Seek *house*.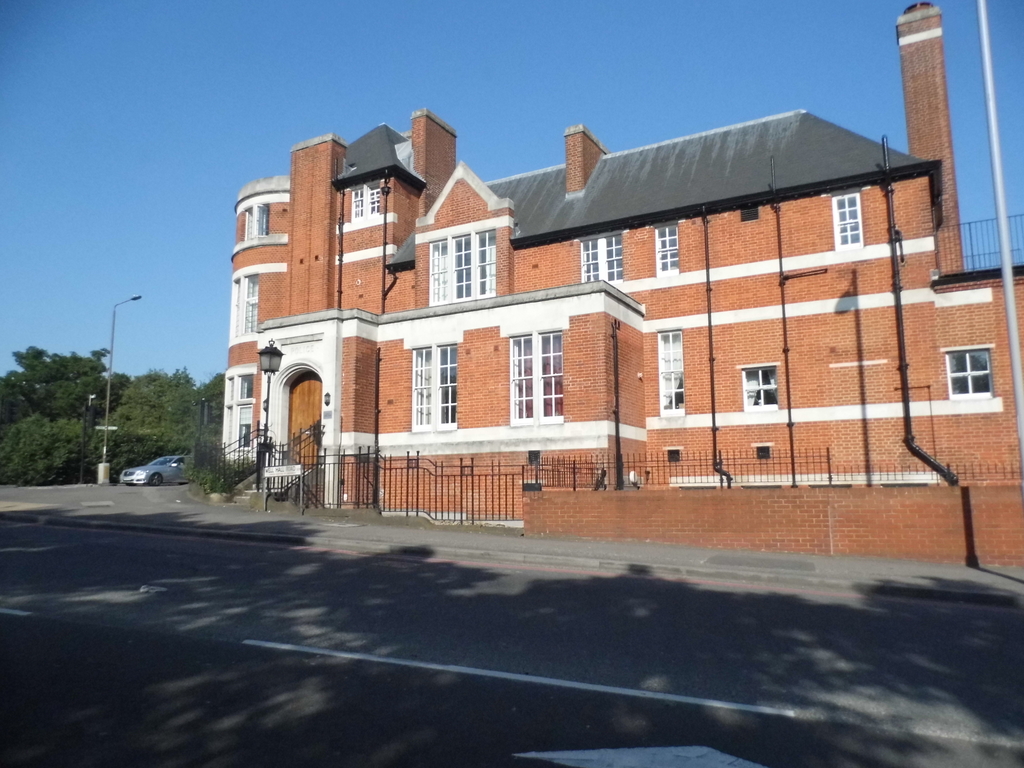
<bbox>220, 0, 1023, 564</bbox>.
